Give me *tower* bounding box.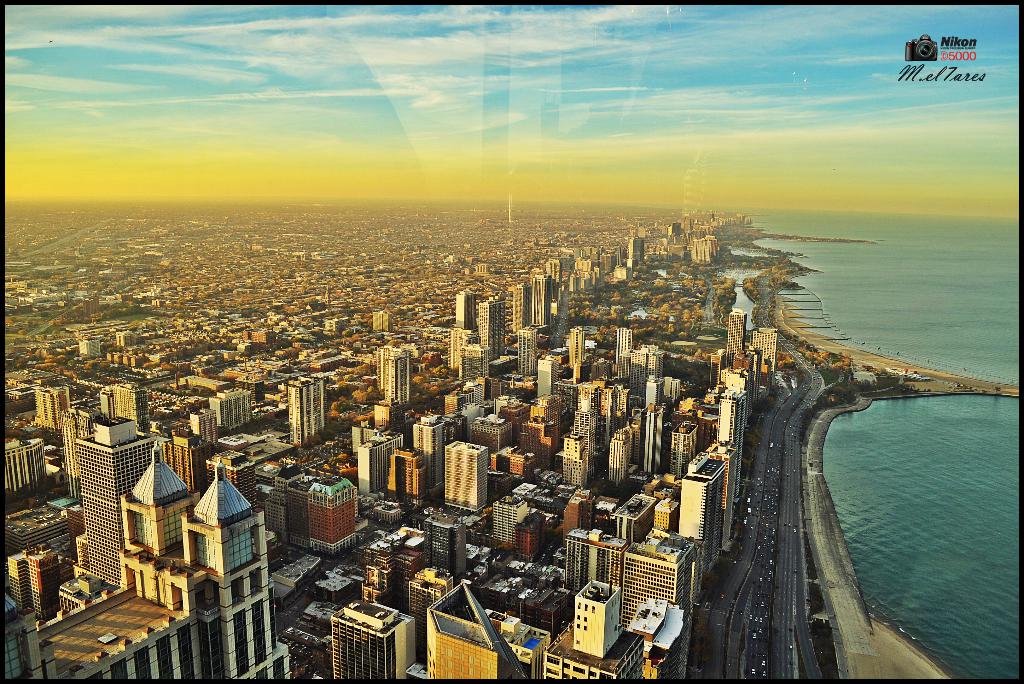
<bbox>575, 408, 598, 486</bbox>.
